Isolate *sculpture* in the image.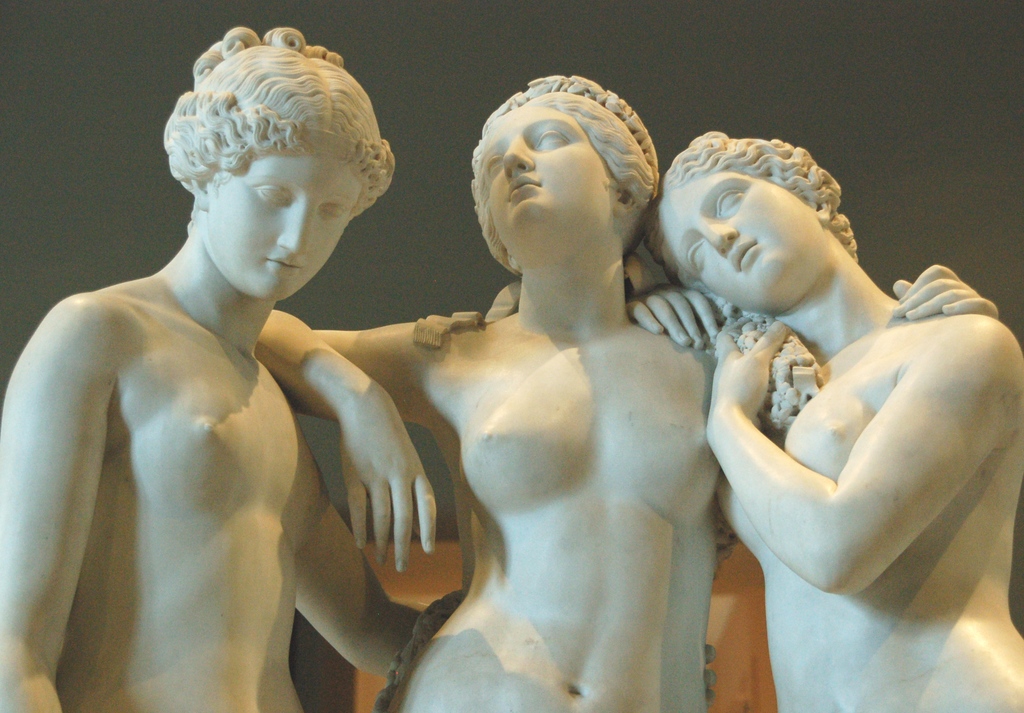
Isolated region: (0,20,714,712).
